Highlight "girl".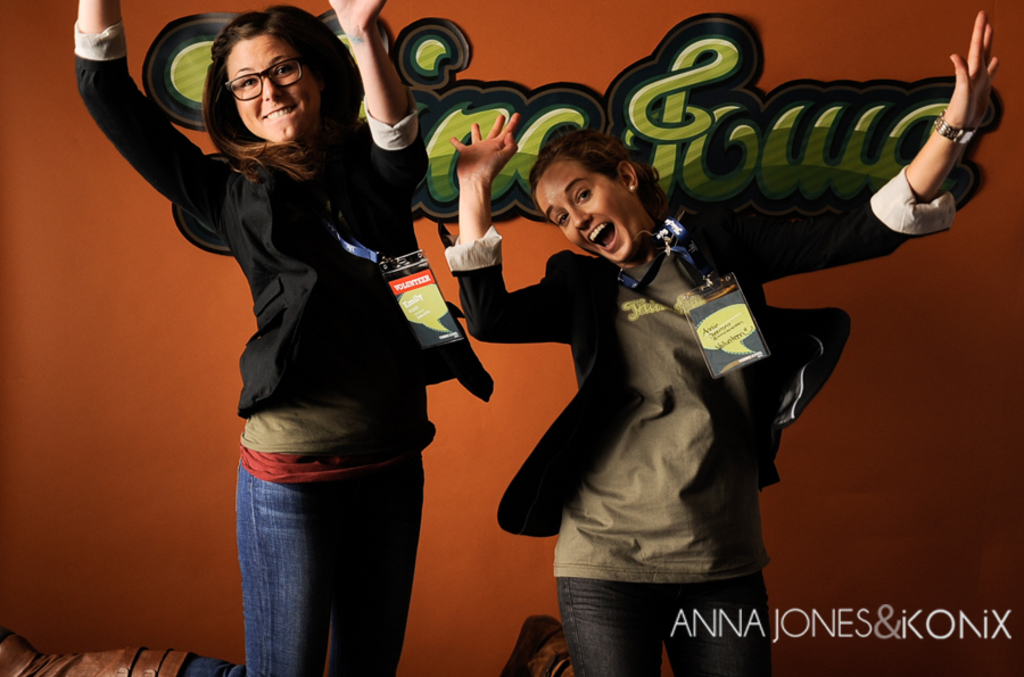
Highlighted region: <box>71,0,432,676</box>.
